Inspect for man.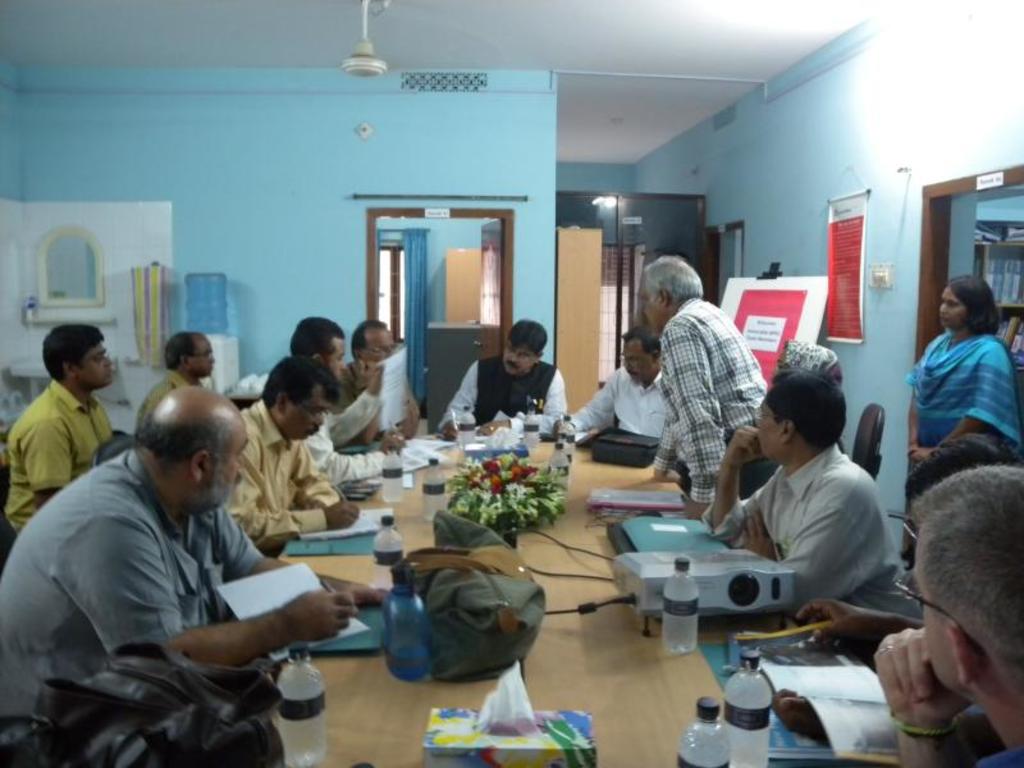
Inspection: x1=238, y1=357, x2=357, y2=552.
